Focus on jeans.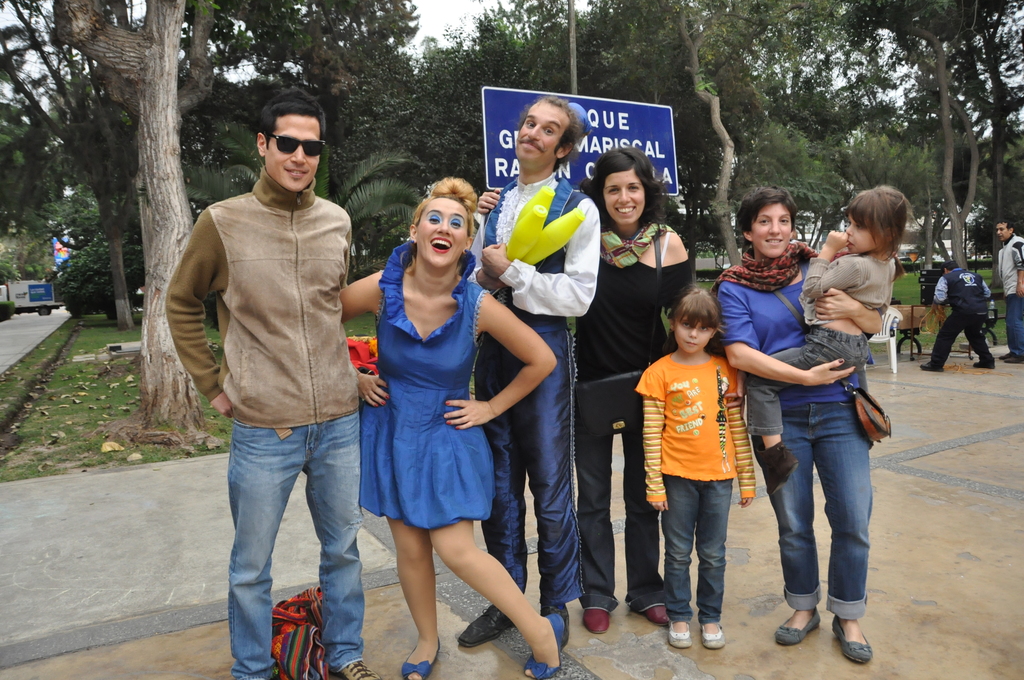
Focused at x1=1005 y1=295 x2=1023 y2=355.
